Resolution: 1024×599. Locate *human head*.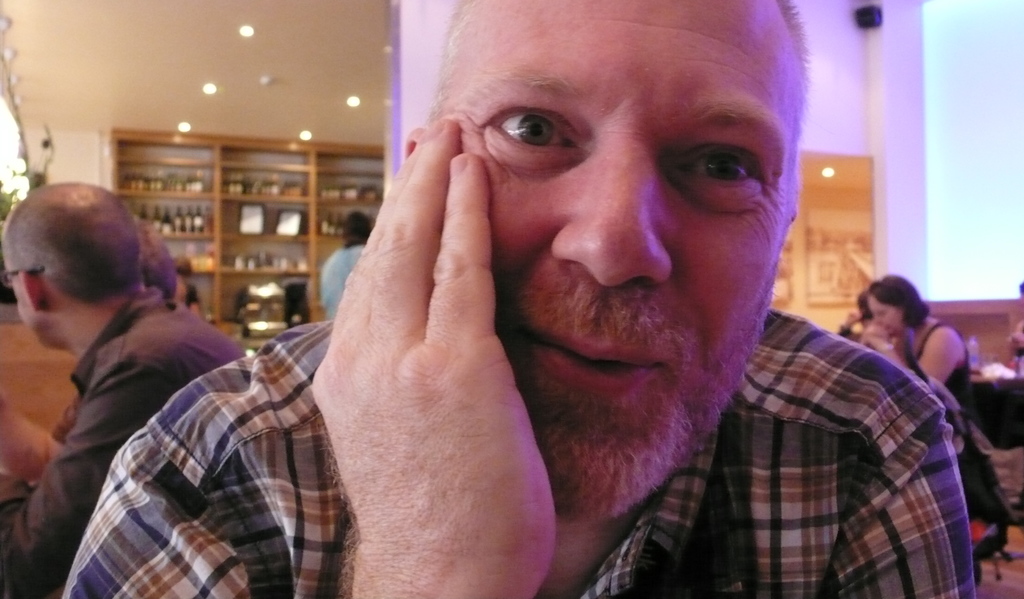
crop(866, 273, 921, 336).
